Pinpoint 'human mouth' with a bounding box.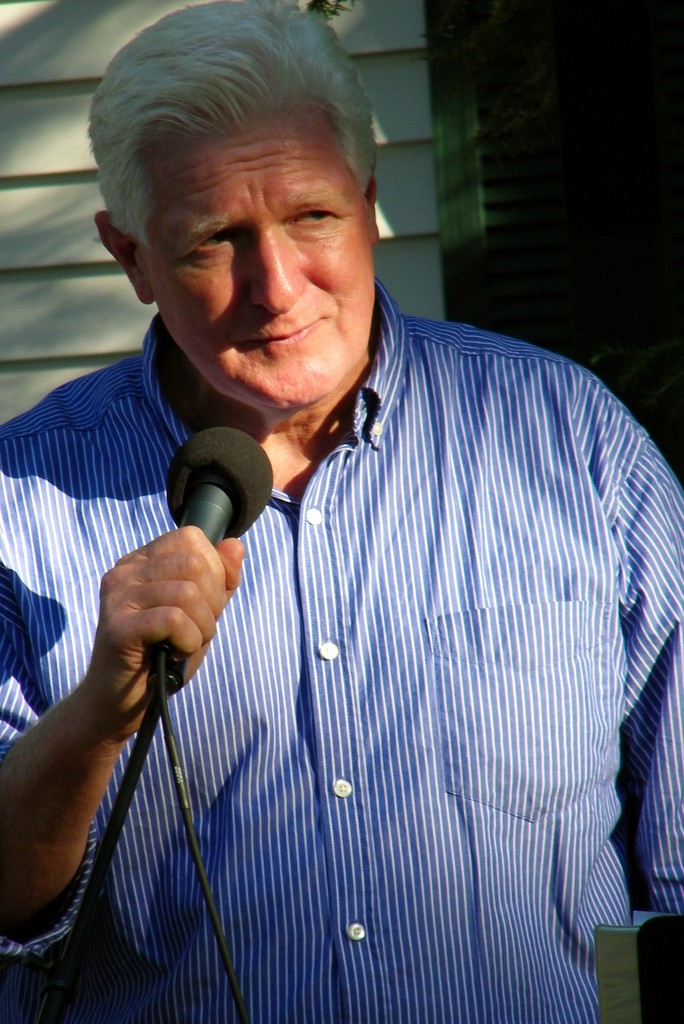
crop(233, 319, 329, 357).
